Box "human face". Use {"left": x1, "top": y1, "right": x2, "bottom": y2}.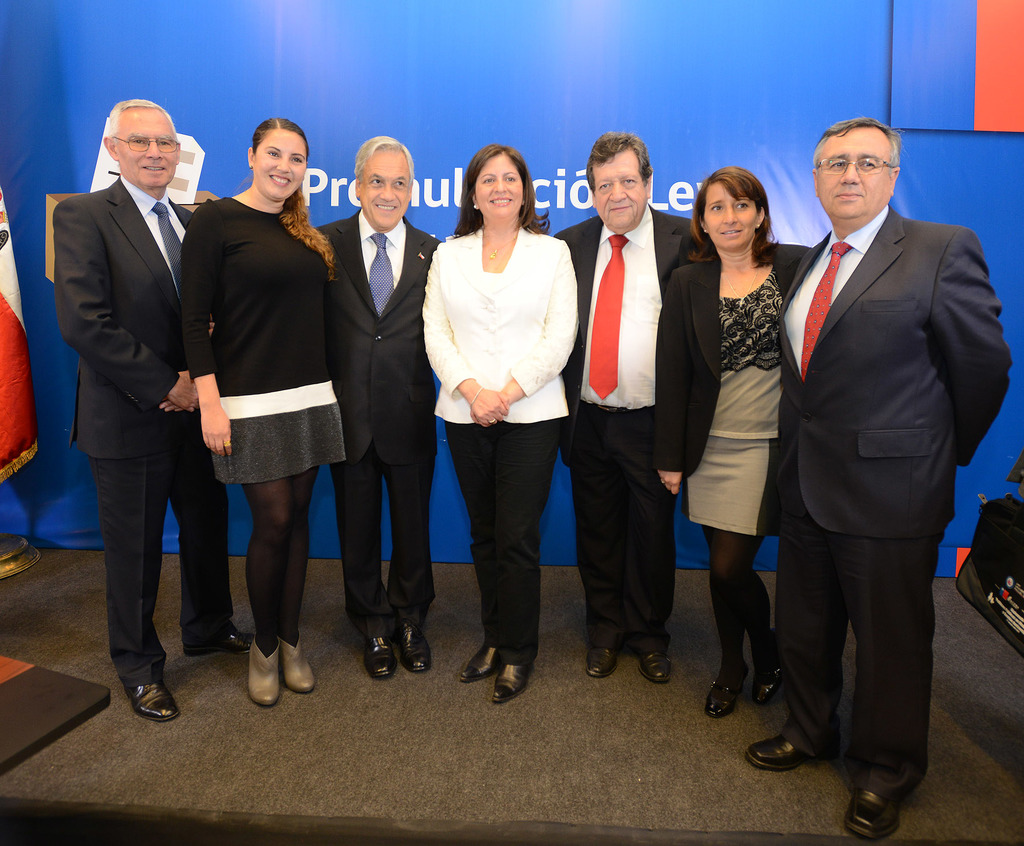
{"left": 593, "top": 151, "right": 642, "bottom": 236}.
